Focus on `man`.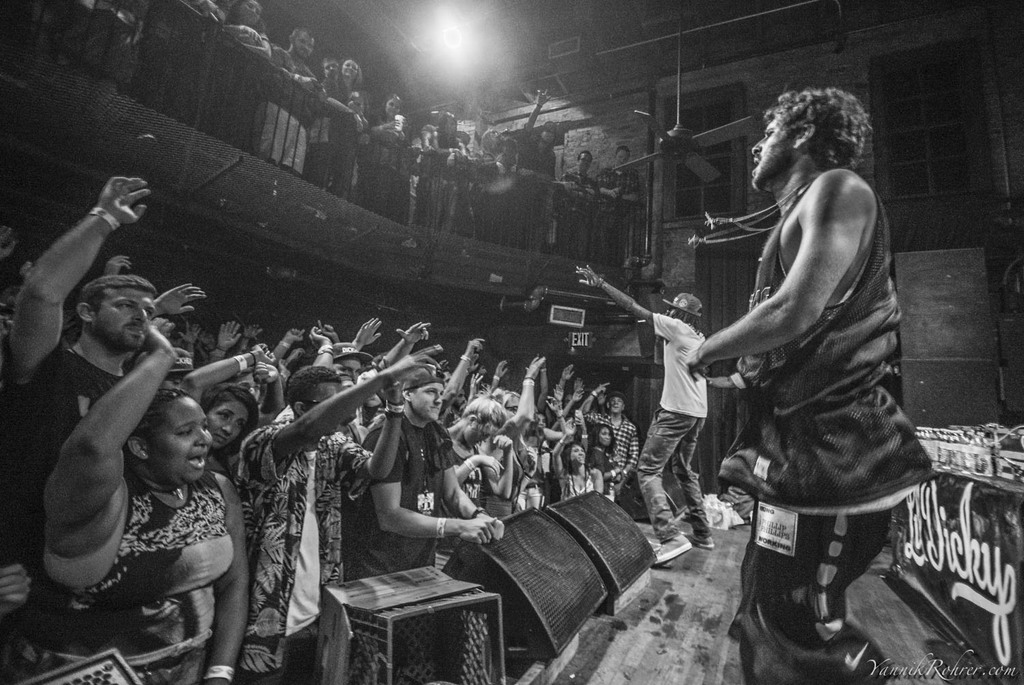
Focused at [560,145,597,254].
